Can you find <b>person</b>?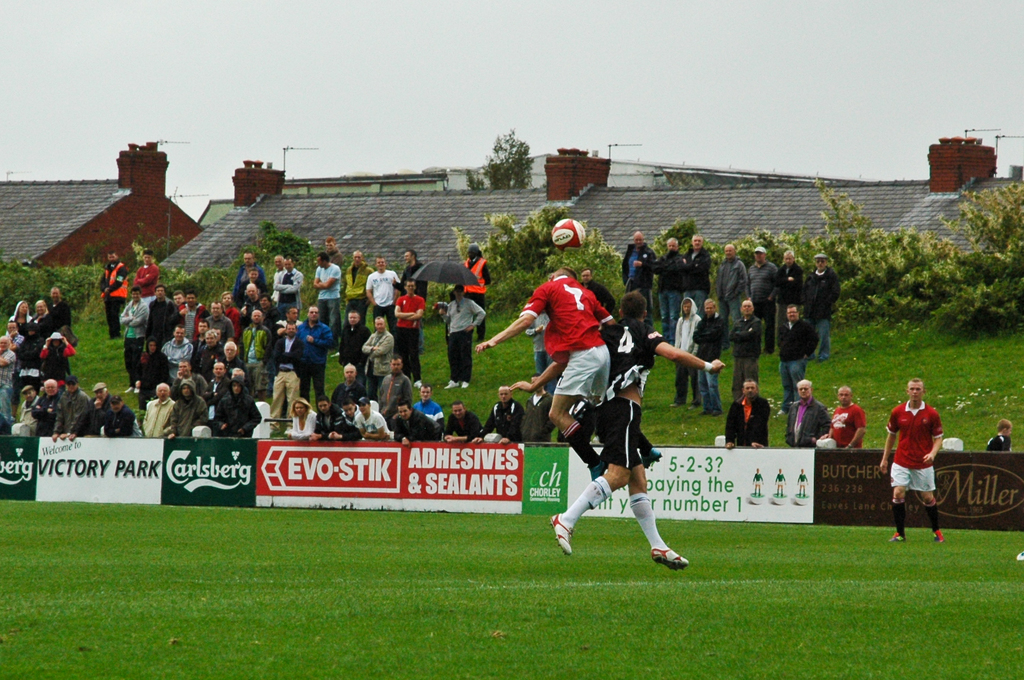
Yes, bounding box: {"x1": 548, "y1": 287, "x2": 724, "y2": 572}.
